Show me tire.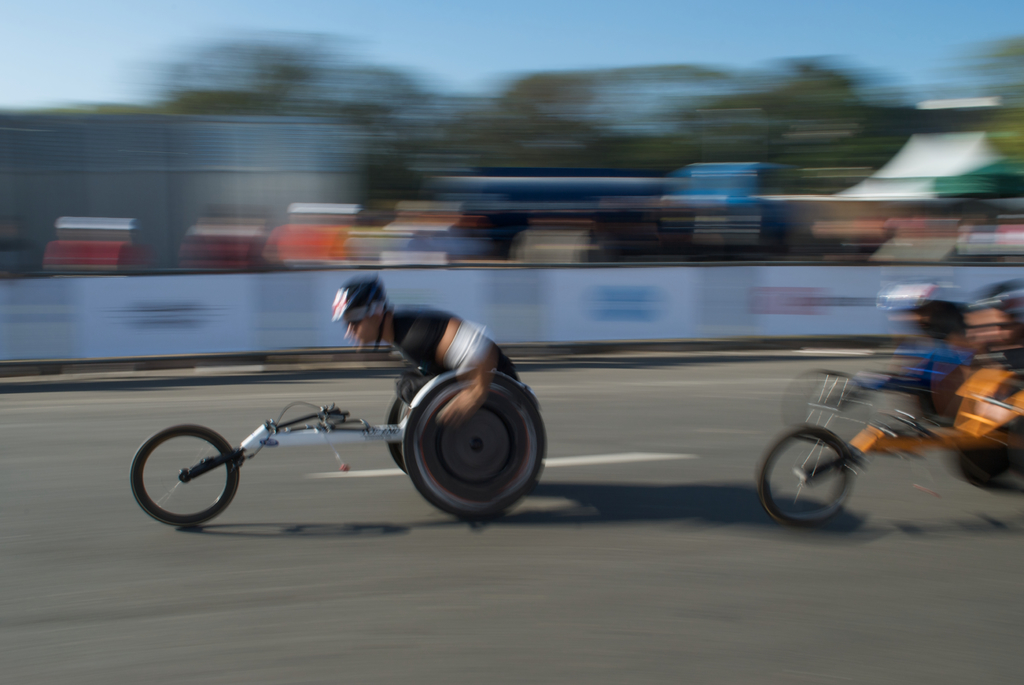
tire is here: 753/428/856/524.
